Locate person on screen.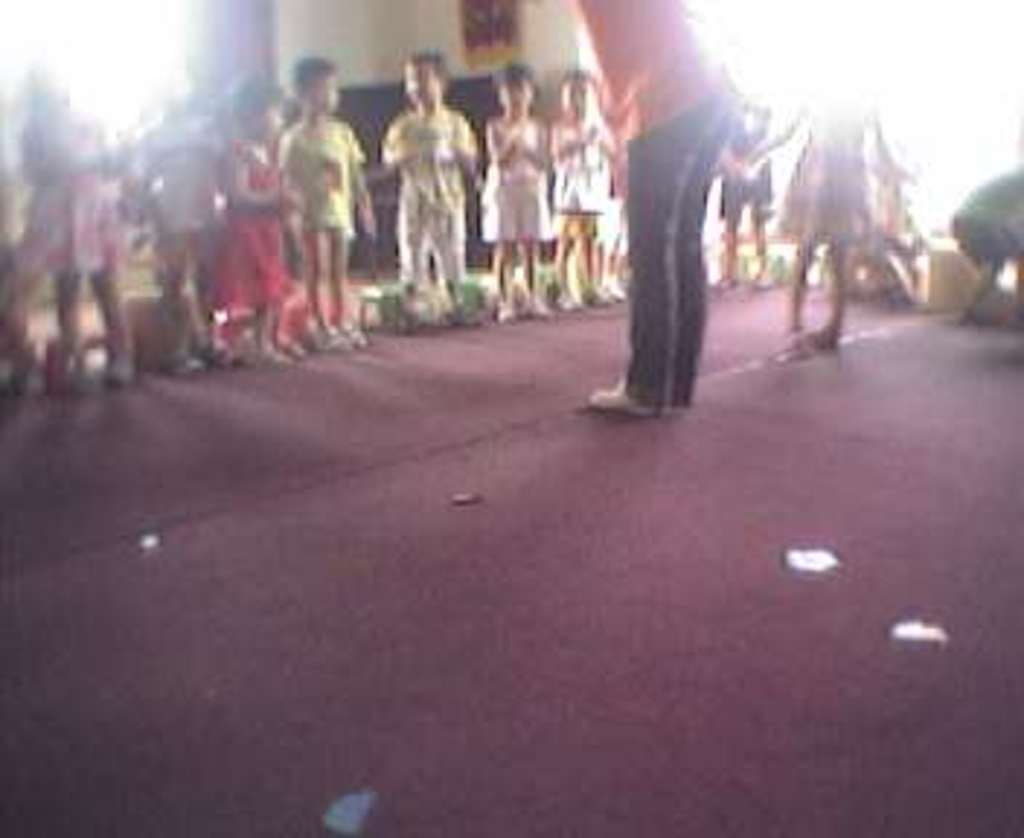
On screen at l=573, t=0, r=736, b=410.
